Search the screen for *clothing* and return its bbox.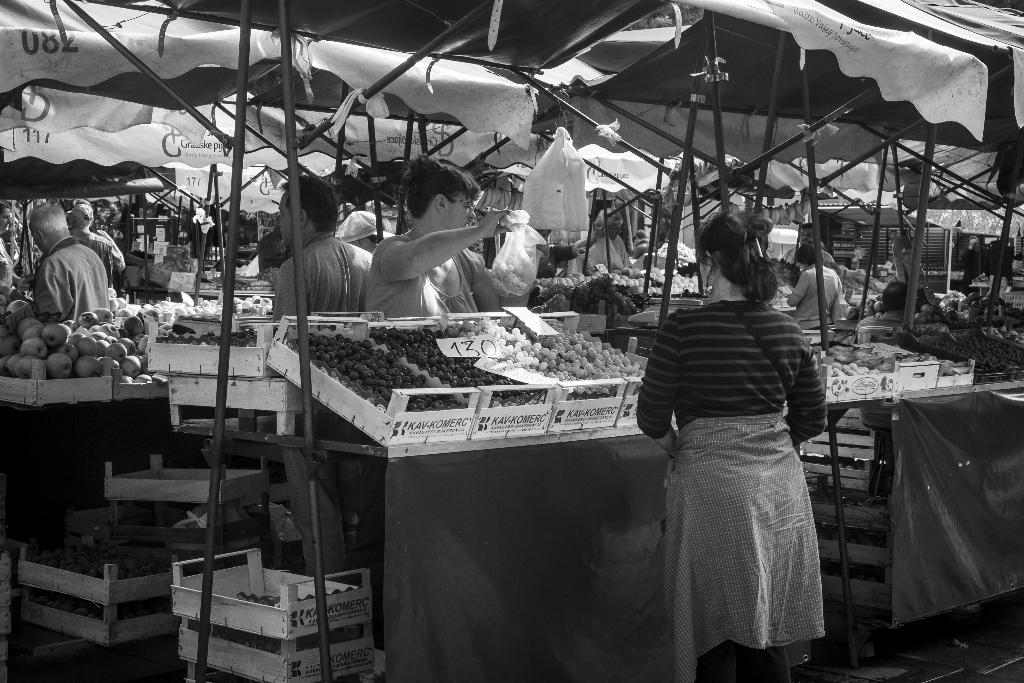
Found: box(793, 262, 840, 331).
